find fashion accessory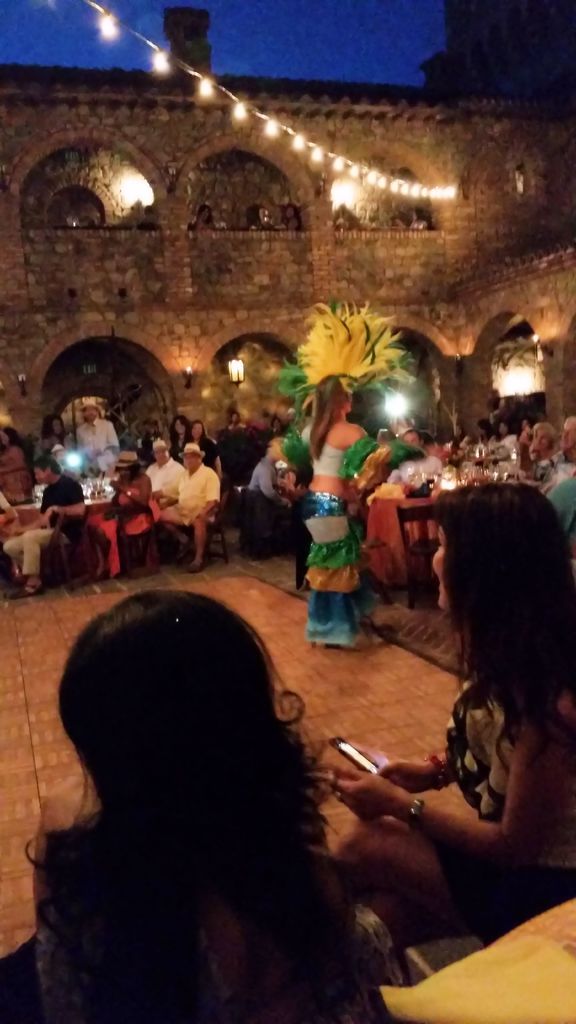
rect(79, 401, 104, 414)
